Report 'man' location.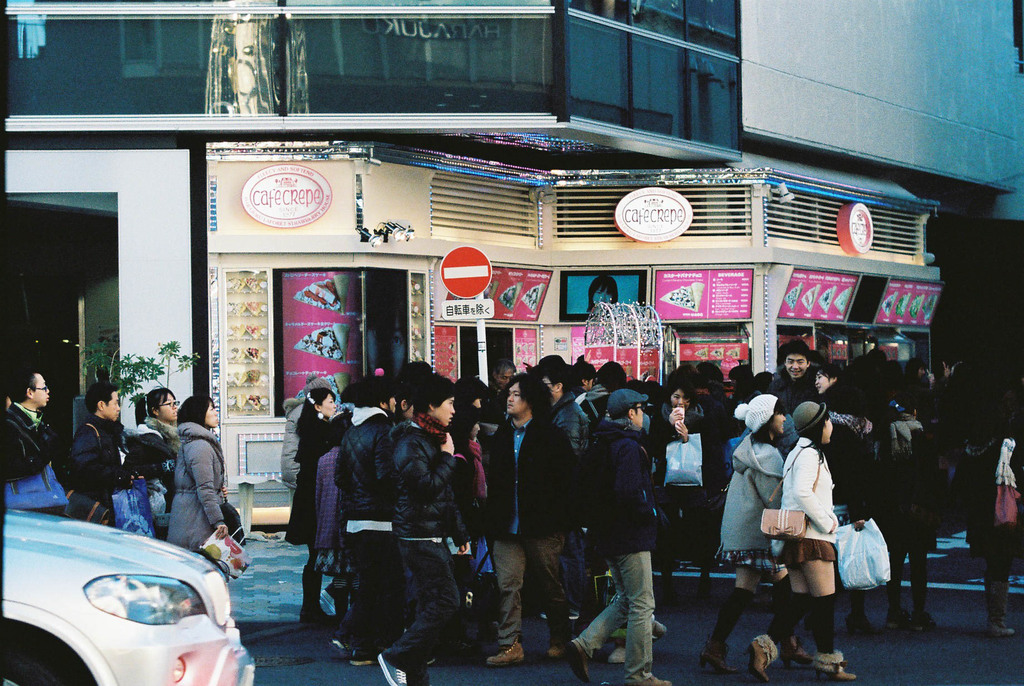
Report: locate(67, 379, 131, 528).
